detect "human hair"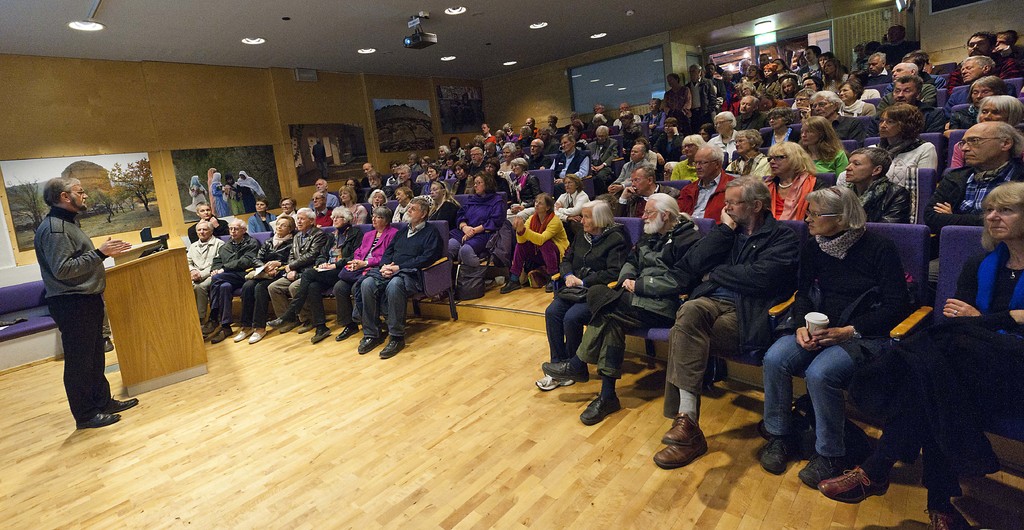
[x1=255, y1=198, x2=268, y2=208]
